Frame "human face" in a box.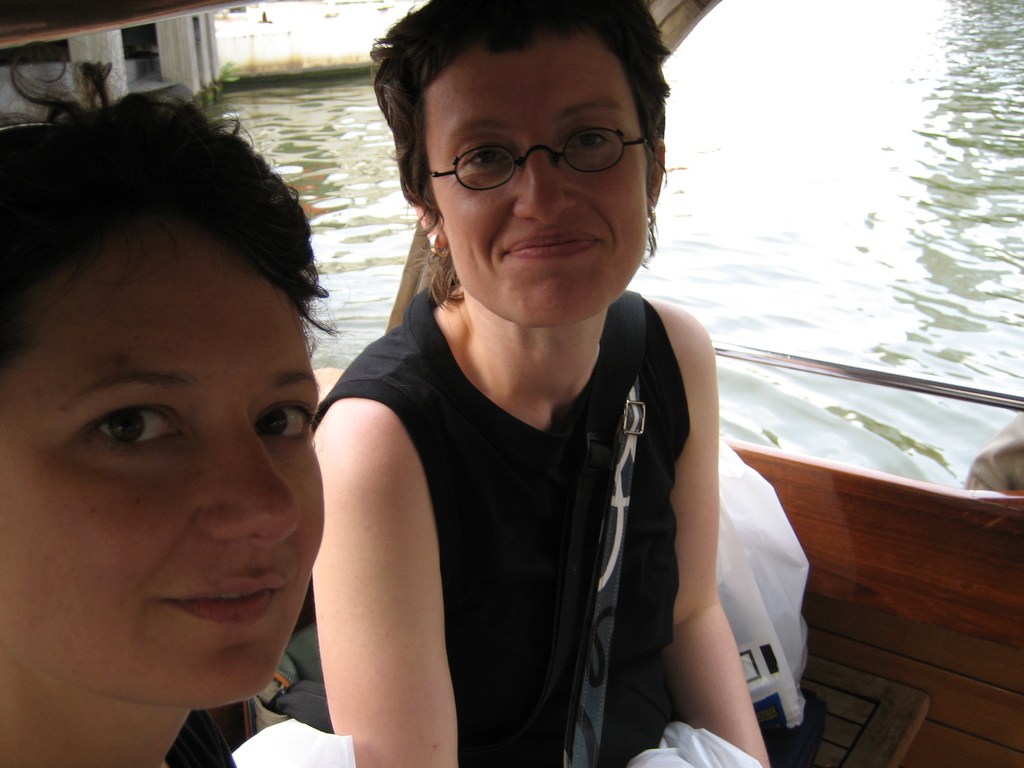
26,164,325,723.
